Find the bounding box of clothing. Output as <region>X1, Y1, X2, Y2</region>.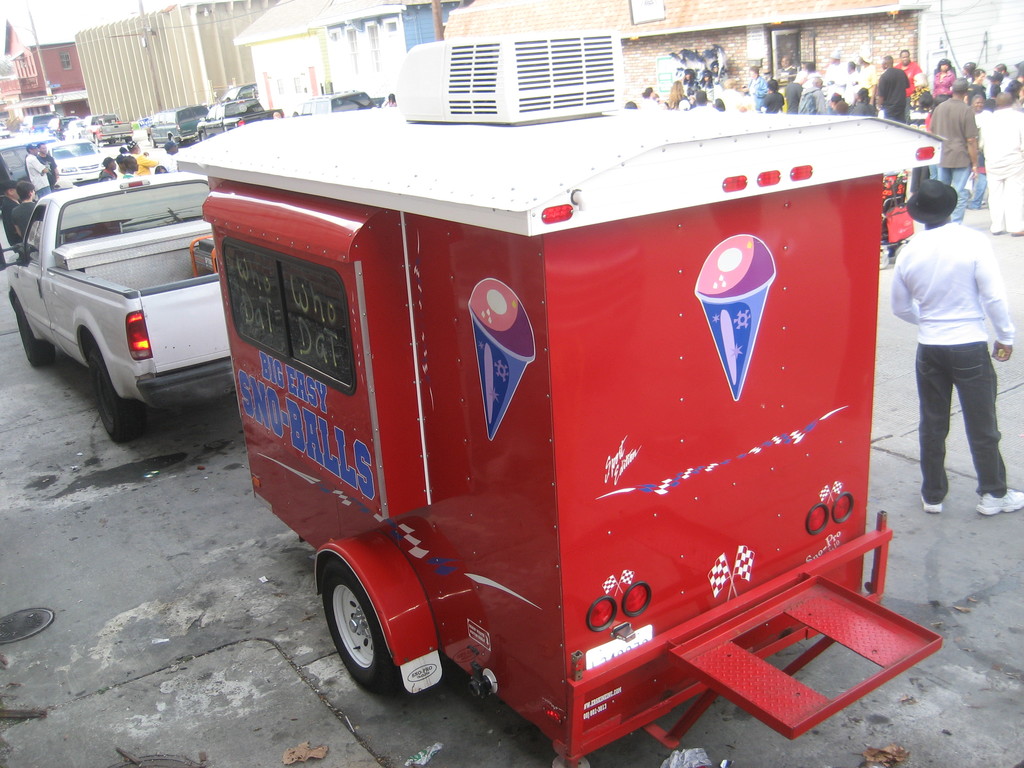
<region>874, 216, 1017, 516</region>.
